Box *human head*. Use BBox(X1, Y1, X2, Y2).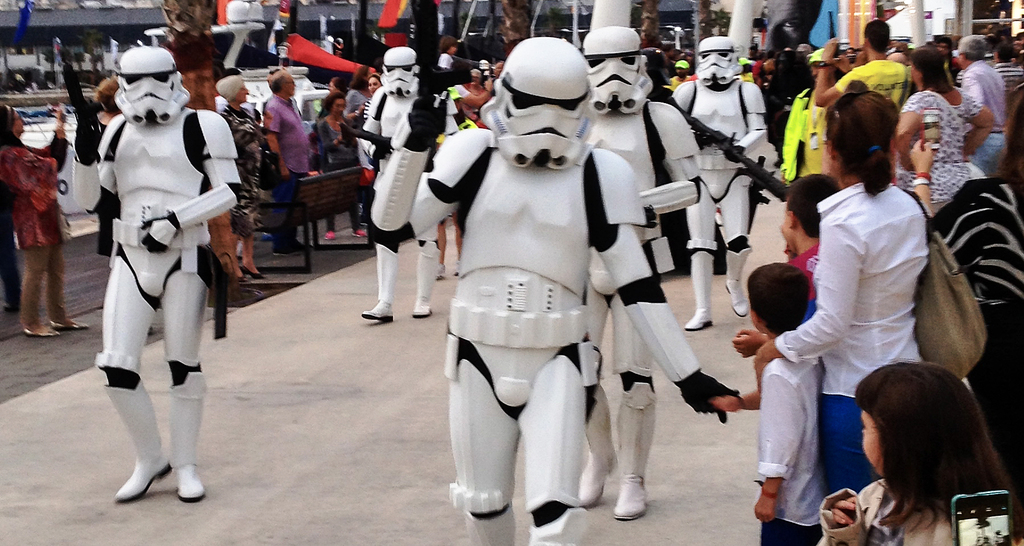
BBox(583, 16, 646, 113).
